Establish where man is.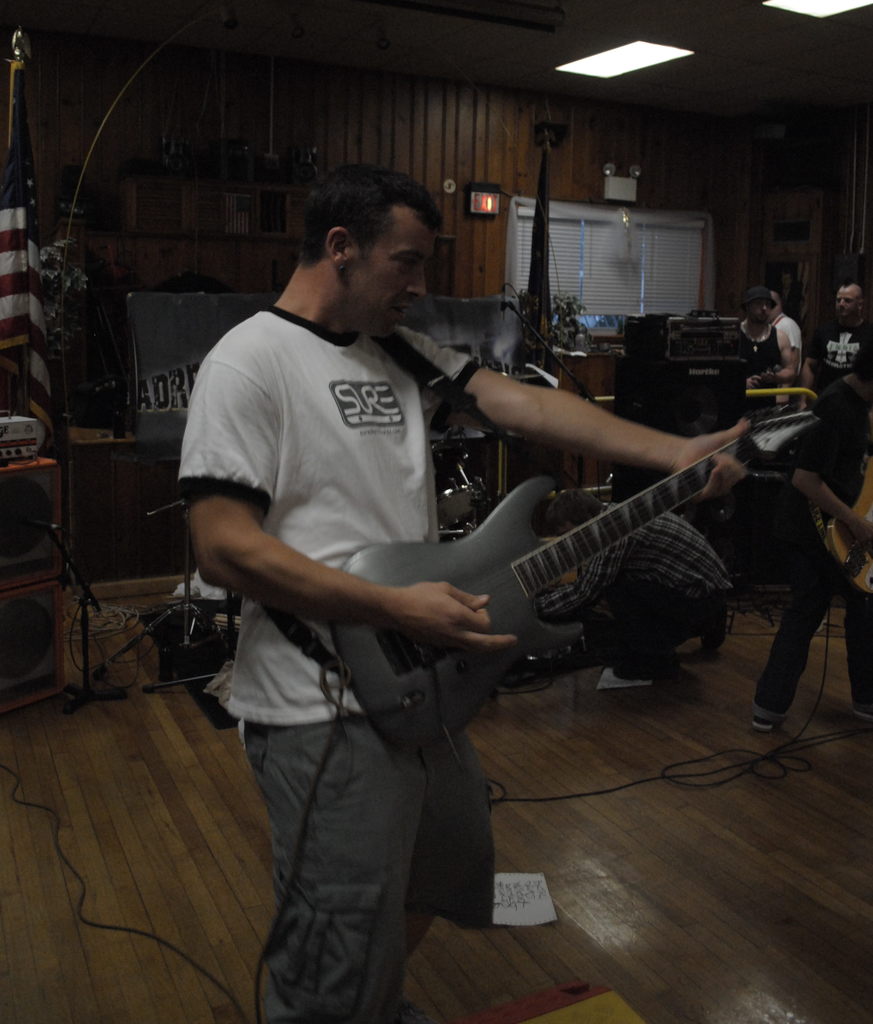
Established at [x1=726, y1=287, x2=810, y2=403].
